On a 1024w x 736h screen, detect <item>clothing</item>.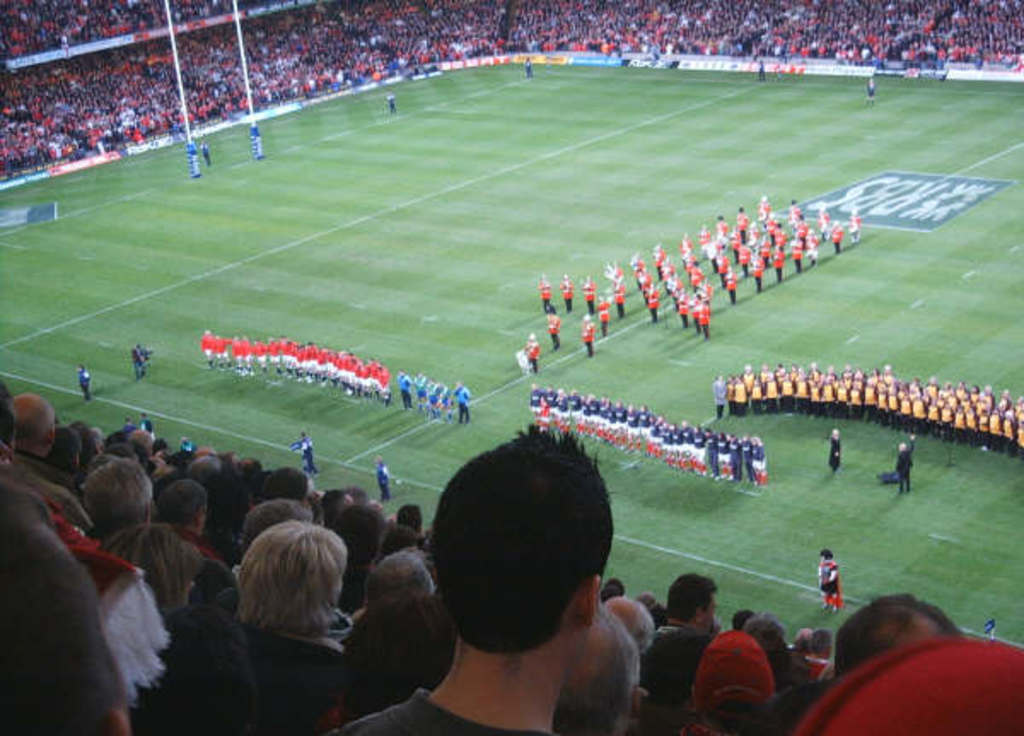
Rect(676, 239, 691, 253).
